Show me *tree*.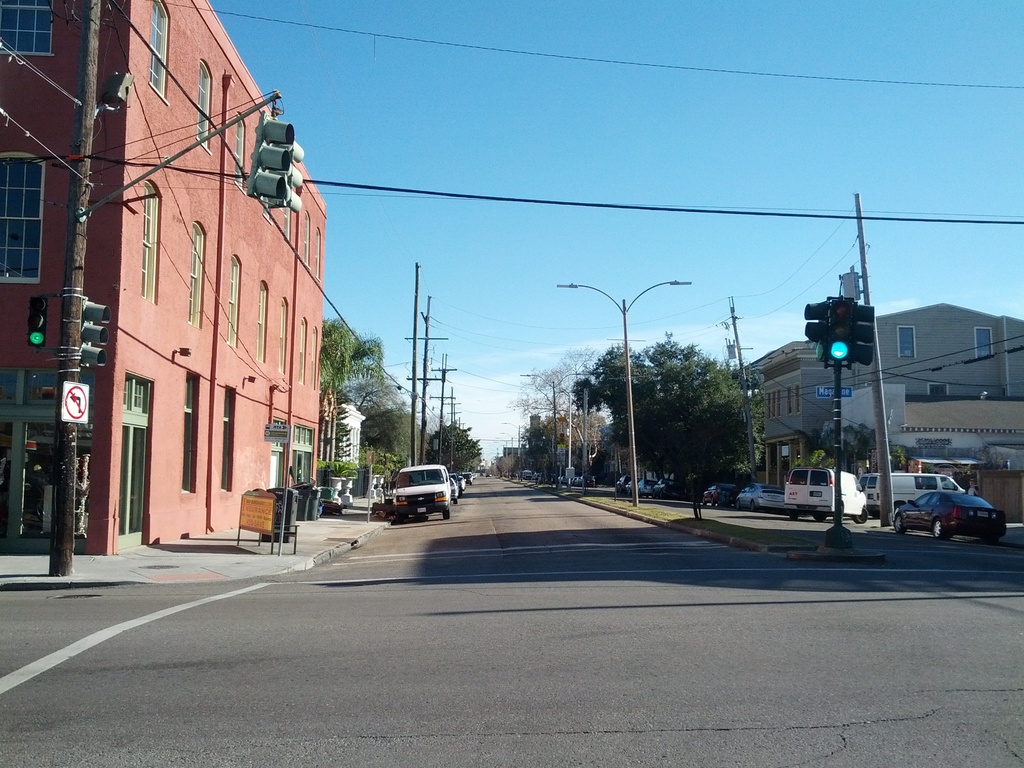
*tree* is here: 594/326/787/486.
